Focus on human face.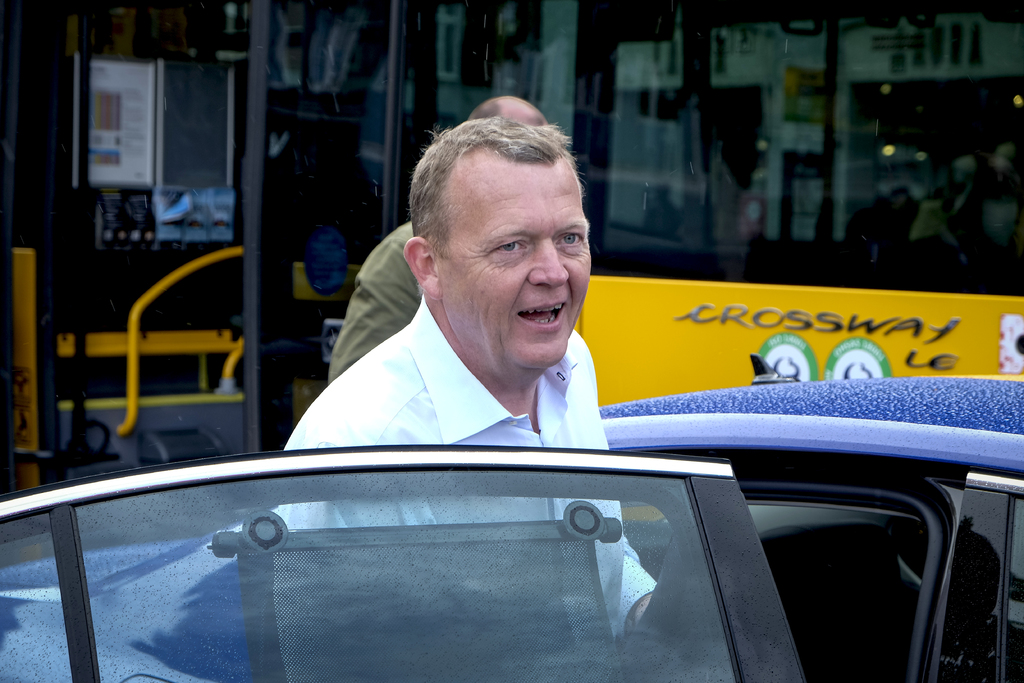
Focused at rect(440, 144, 595, 372).
